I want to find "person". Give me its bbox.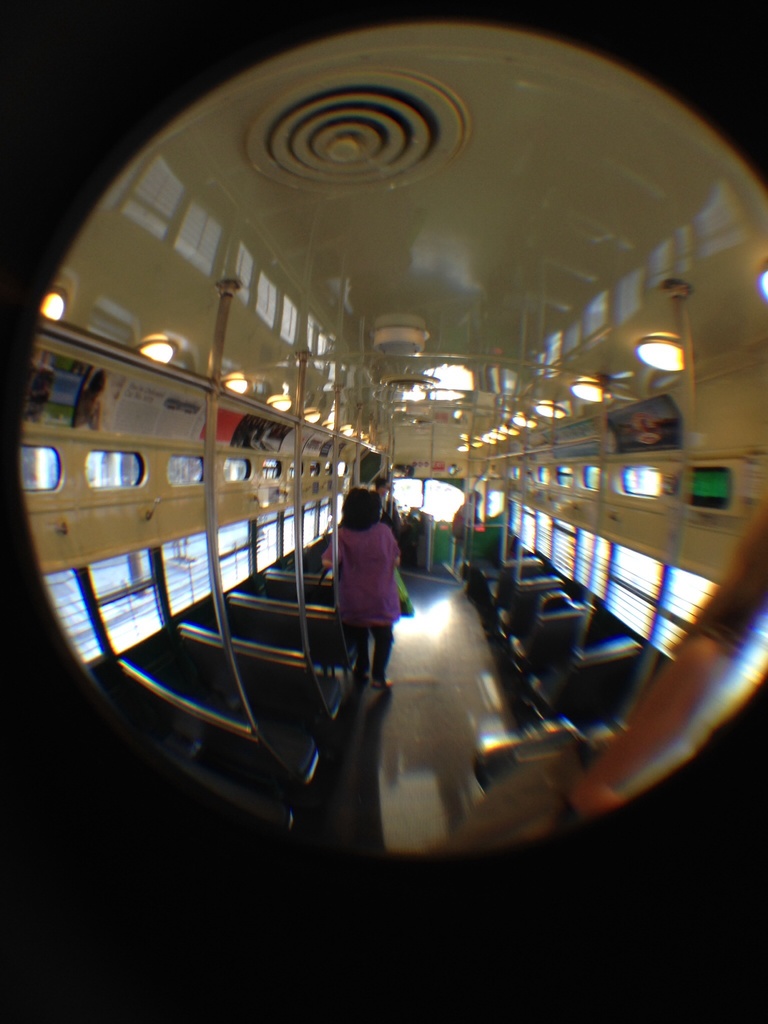
detection(453, 484, 483, 548).
